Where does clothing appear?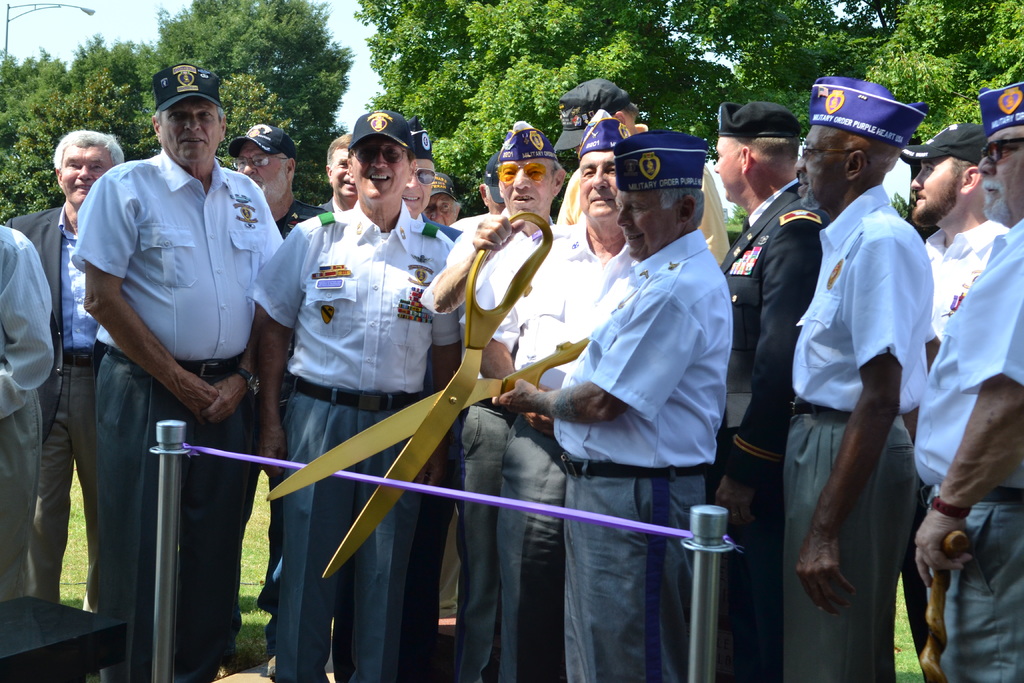
Appears at <box>67,145,286,682</box>.
